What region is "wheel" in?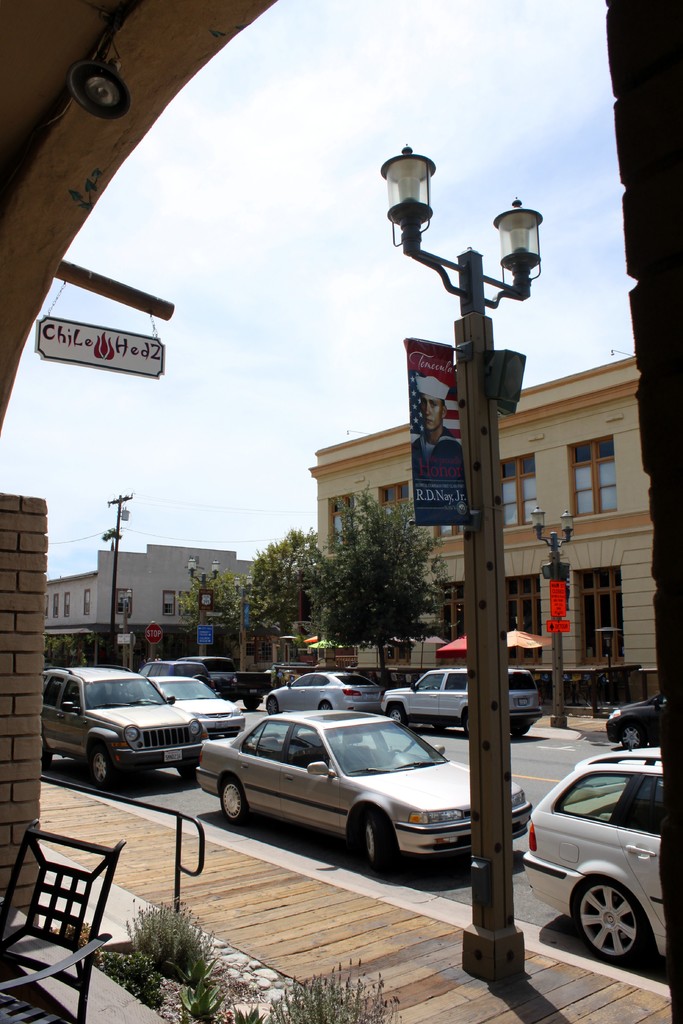
[179, 756, 201, 783].
